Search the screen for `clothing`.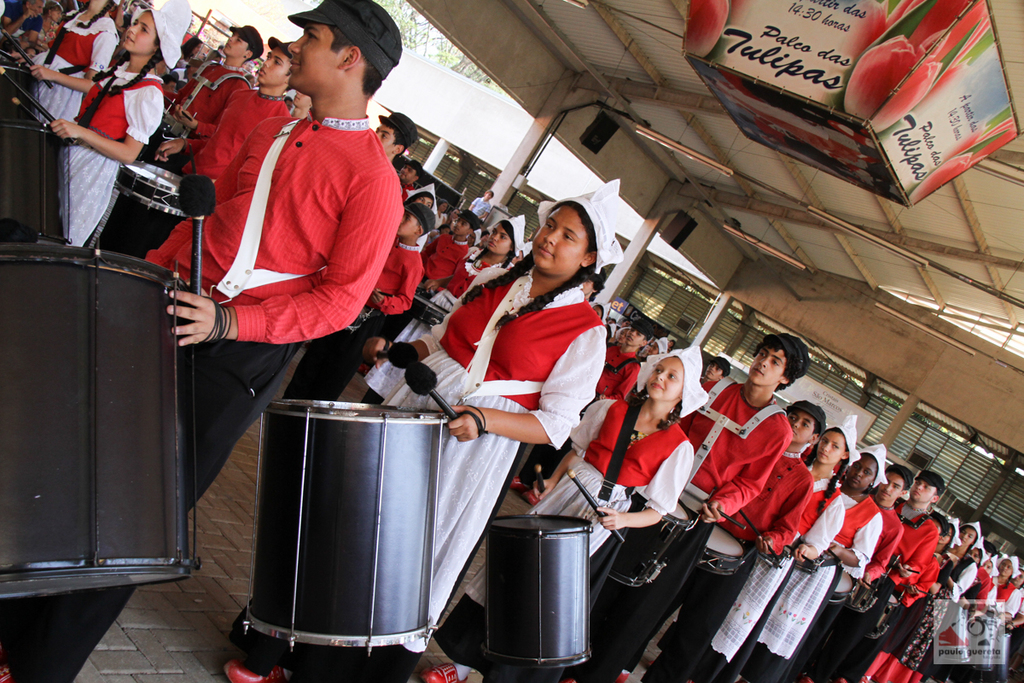
Found at x1=858, y1=505, x2=932, y2=682.
